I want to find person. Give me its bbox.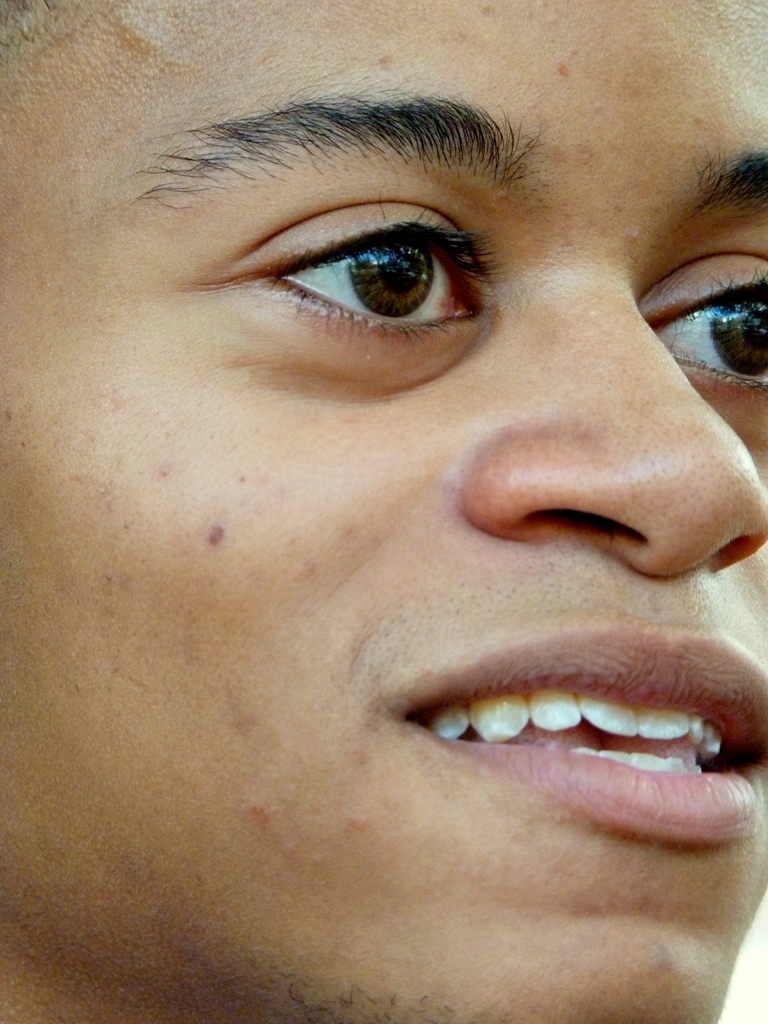
crop(0, 0, 767, 1023).
